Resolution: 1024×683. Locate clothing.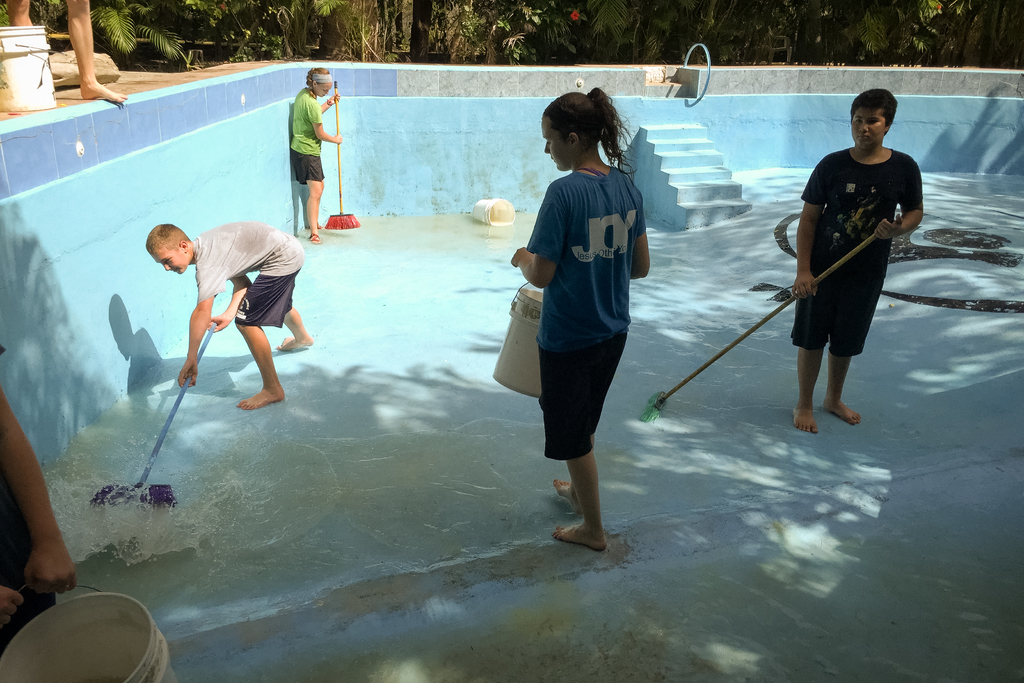
{"x1": 296, "y1": 86, "x2": 327, "y2": 183}.
